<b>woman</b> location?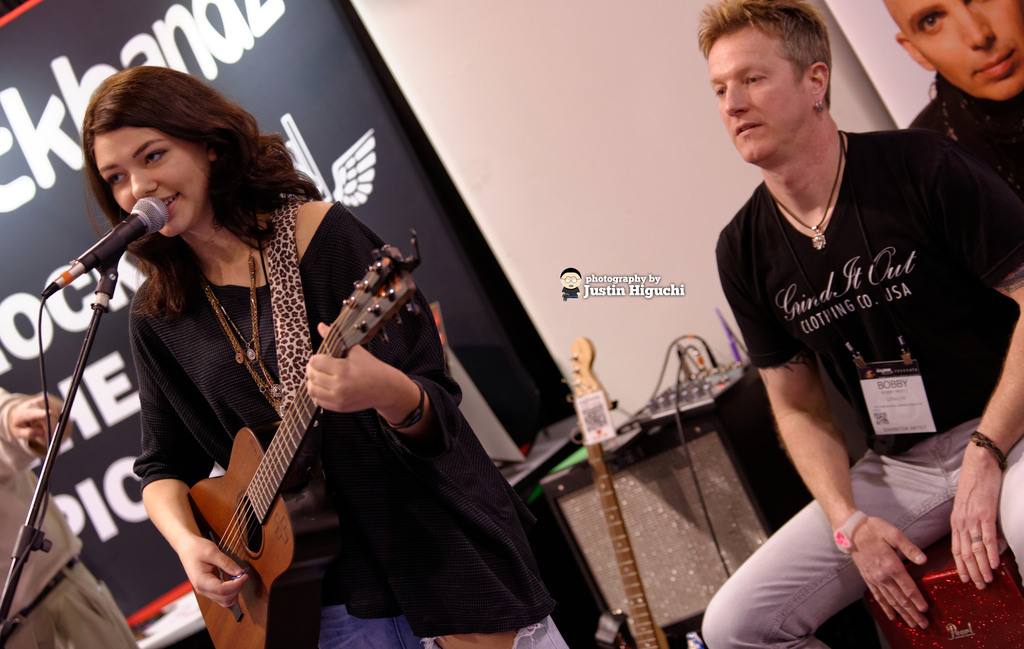
select_region(131, 63, 559, 648)
